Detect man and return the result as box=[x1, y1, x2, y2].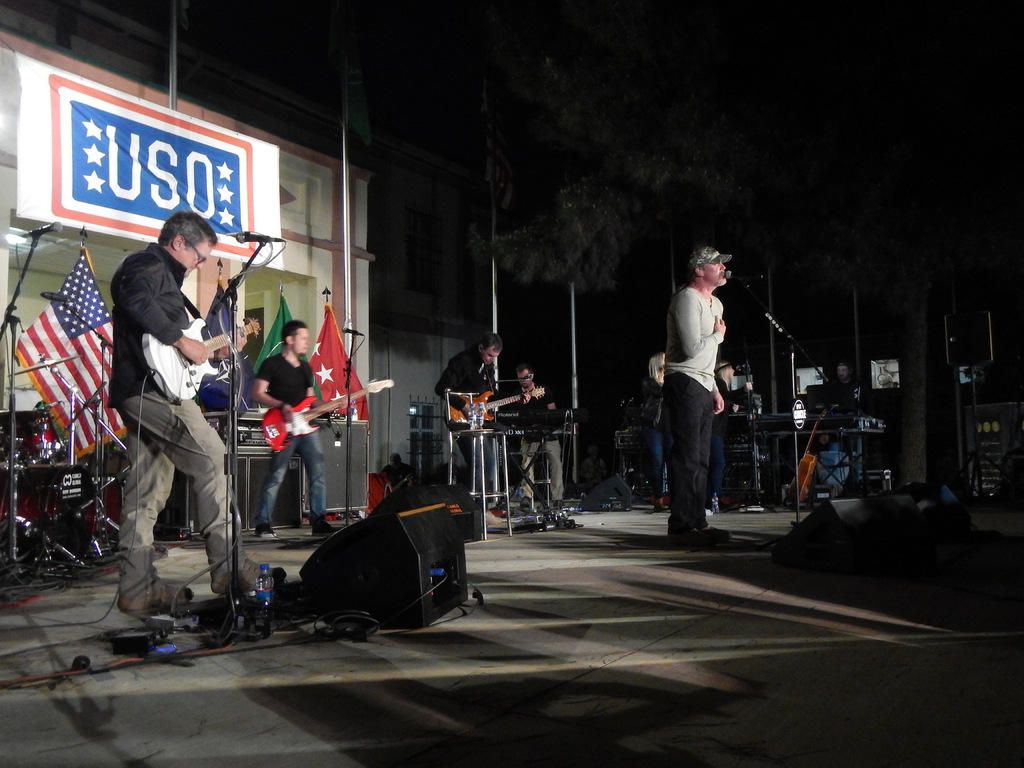
box=[640, 247, 744, 540].
